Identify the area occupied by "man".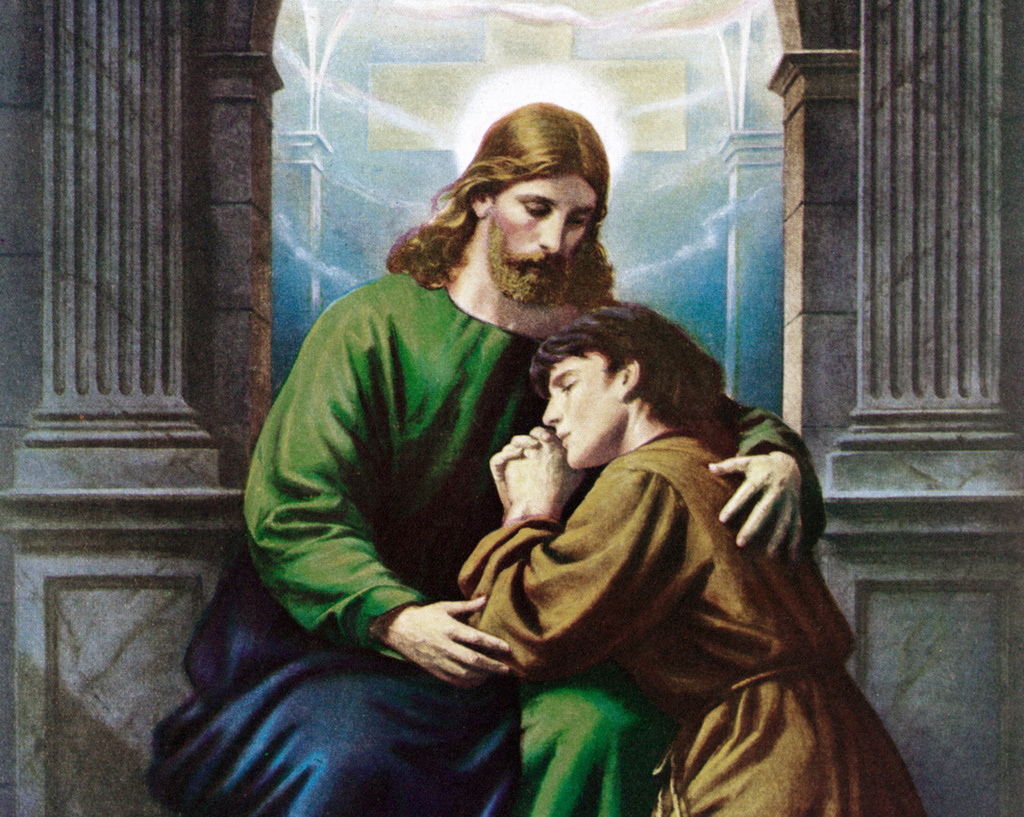
Area: crop(456, 297, 937, 816).
